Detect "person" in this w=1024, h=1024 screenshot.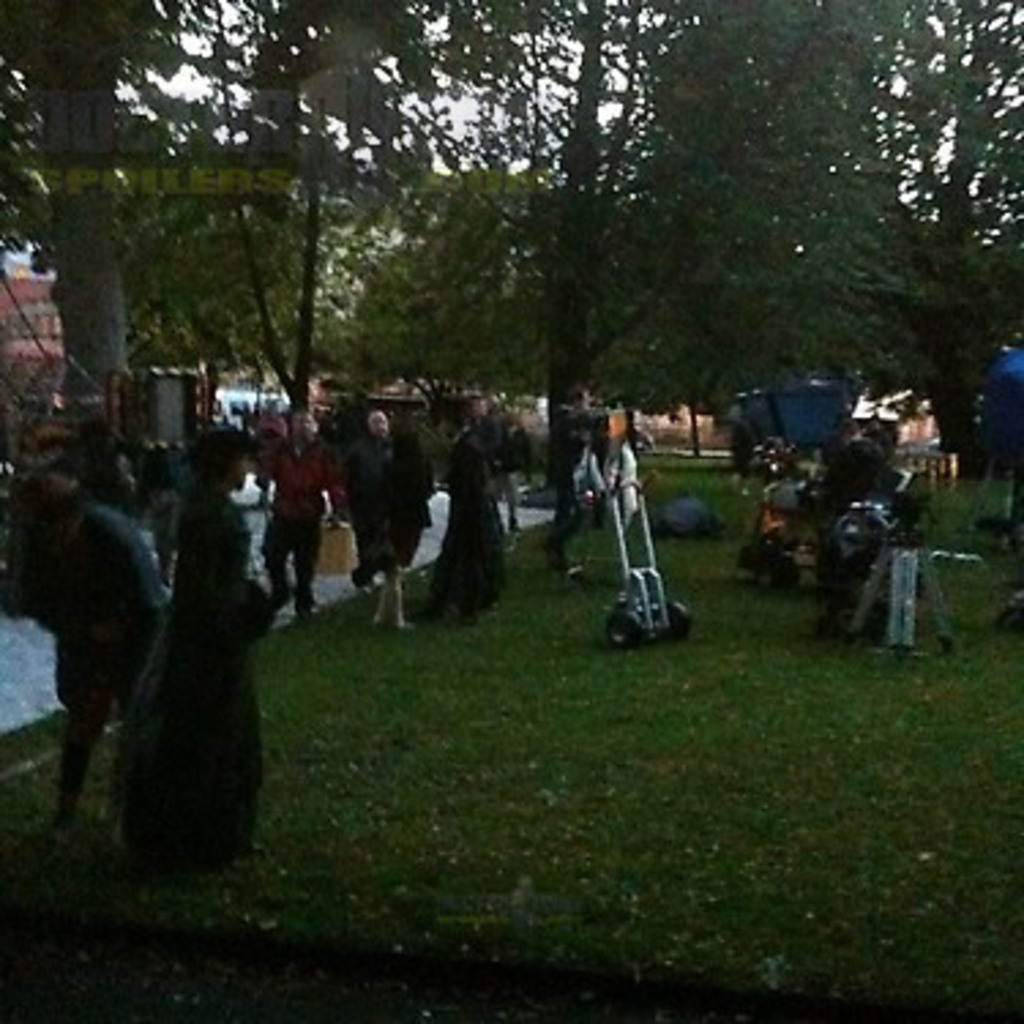
Detection: bbox=[336, 404, 437, 631].
